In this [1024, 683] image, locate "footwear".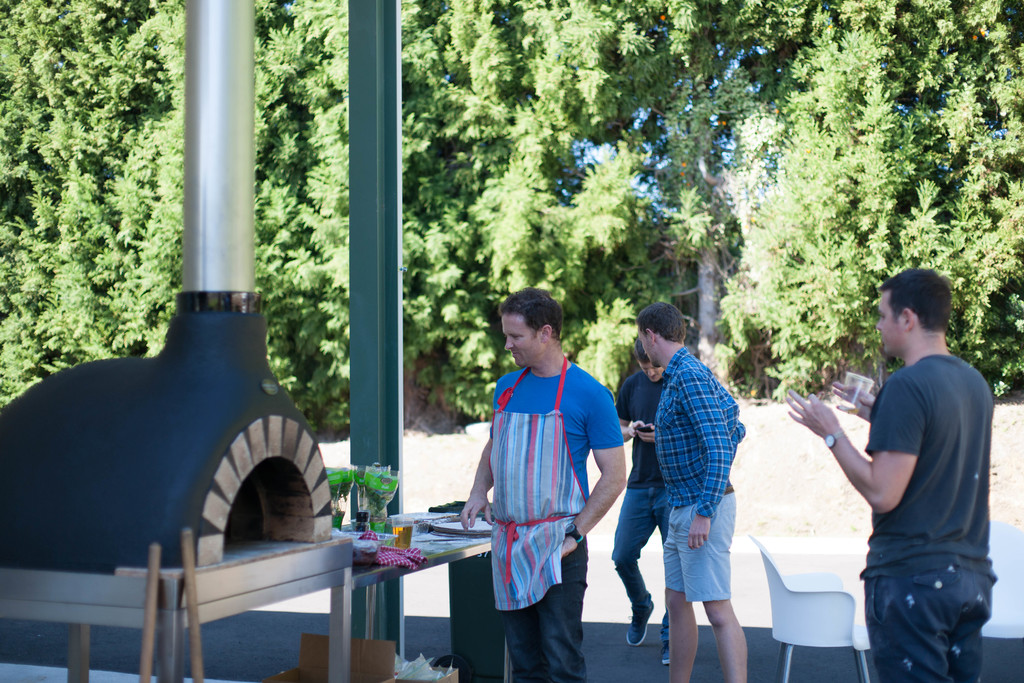
Bounding box: {"x1": 628, "y1": 601, "x2": 653, "y2": 643}.
